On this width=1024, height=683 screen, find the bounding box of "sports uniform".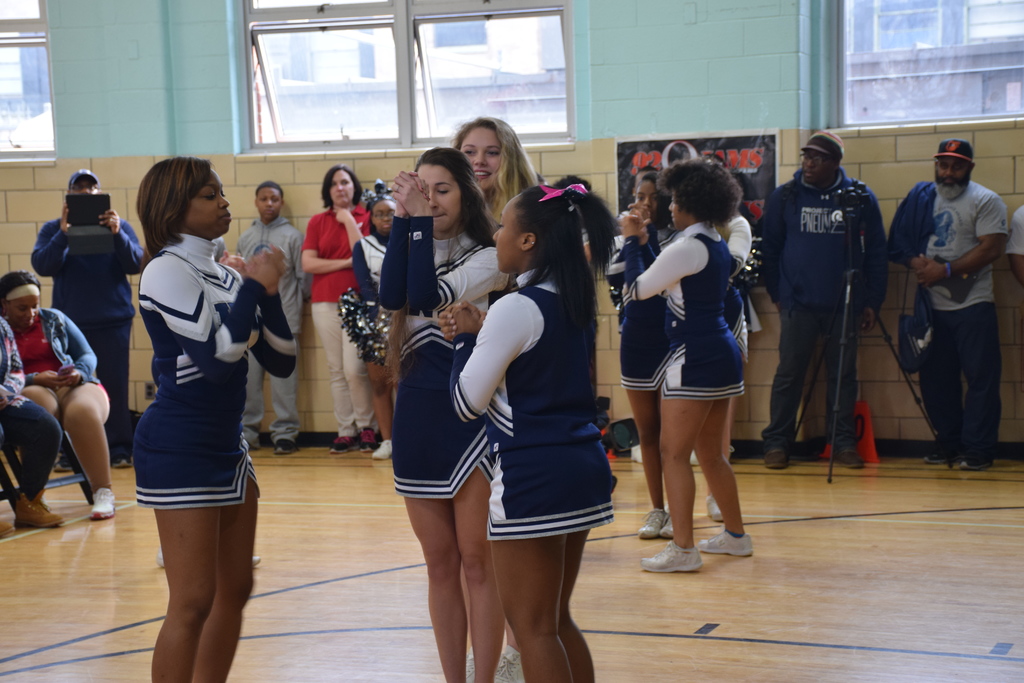
Bounding box: box=[351, 233, 392, 459].
